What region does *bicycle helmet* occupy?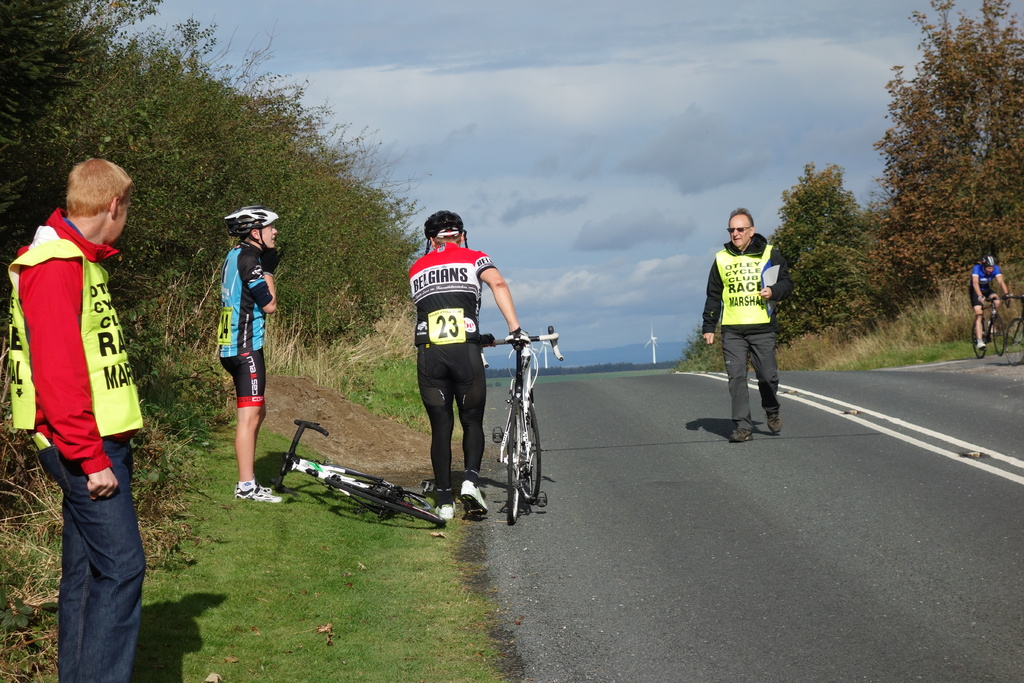
region(230, 199, 279, 235).
